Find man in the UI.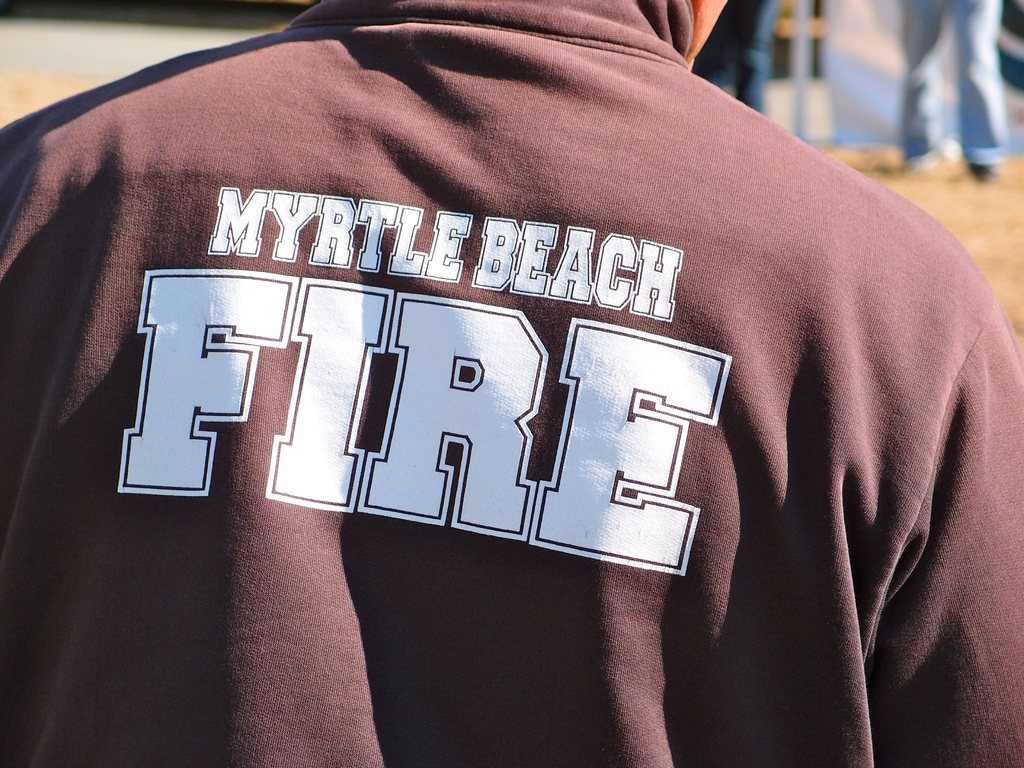
UI element at pyautogui.locateOnScreen(0, 0, 1023, 767).
